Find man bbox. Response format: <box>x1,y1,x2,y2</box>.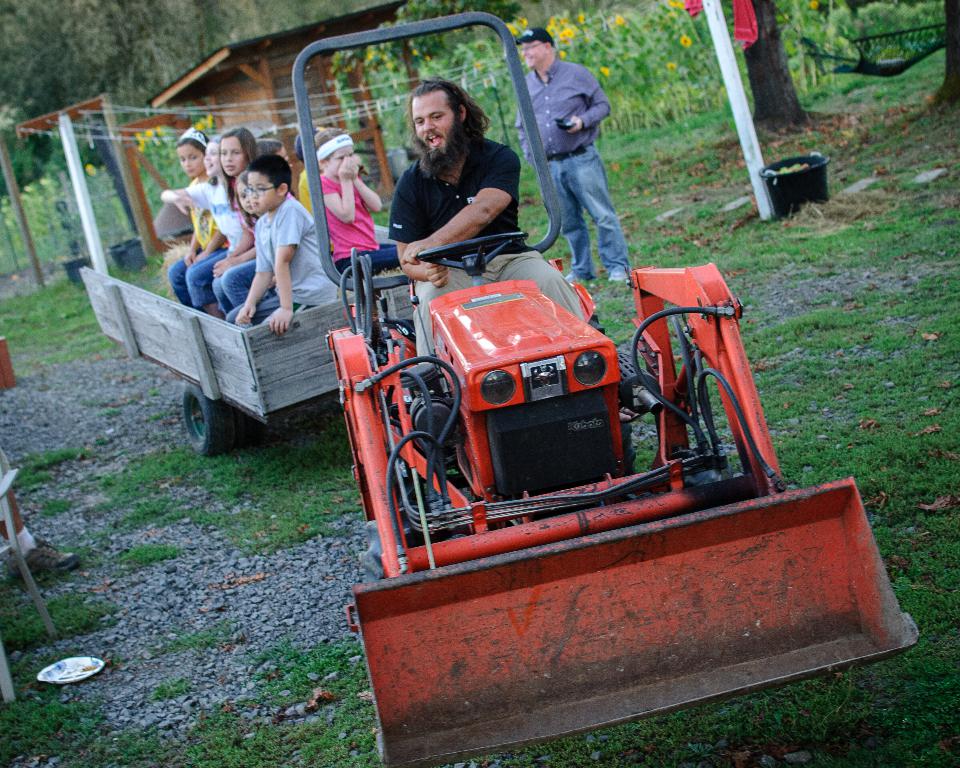
<box>515,27,635,282</box>.
